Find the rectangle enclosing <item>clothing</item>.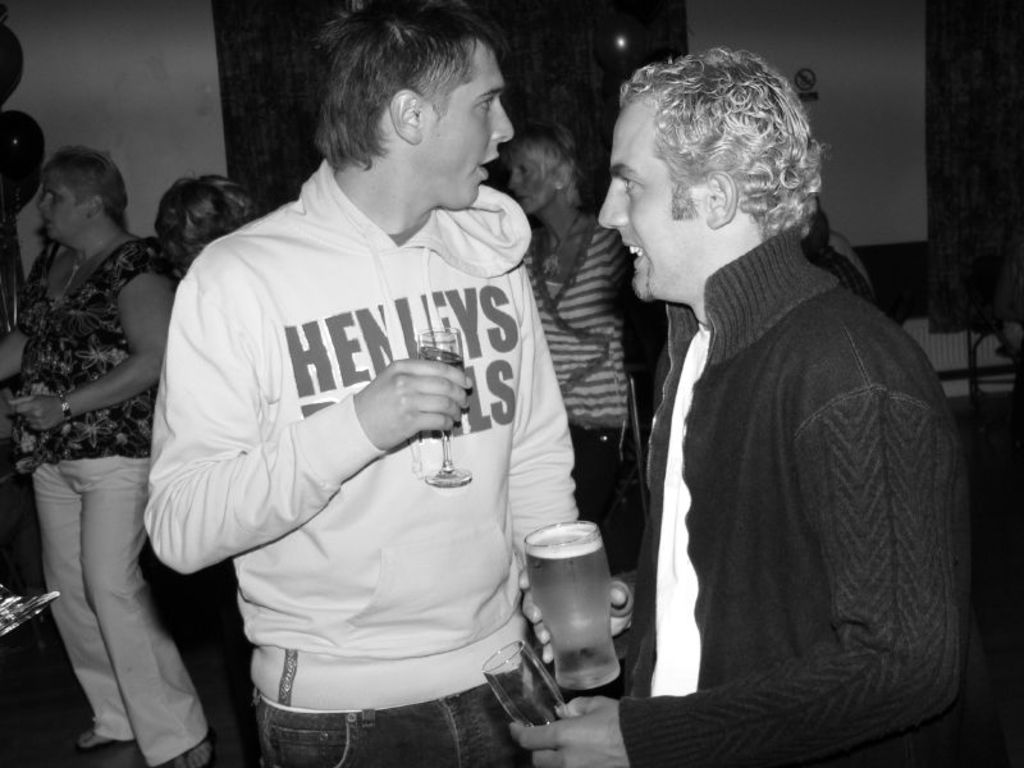
<box>520,207,643,581</box>.
